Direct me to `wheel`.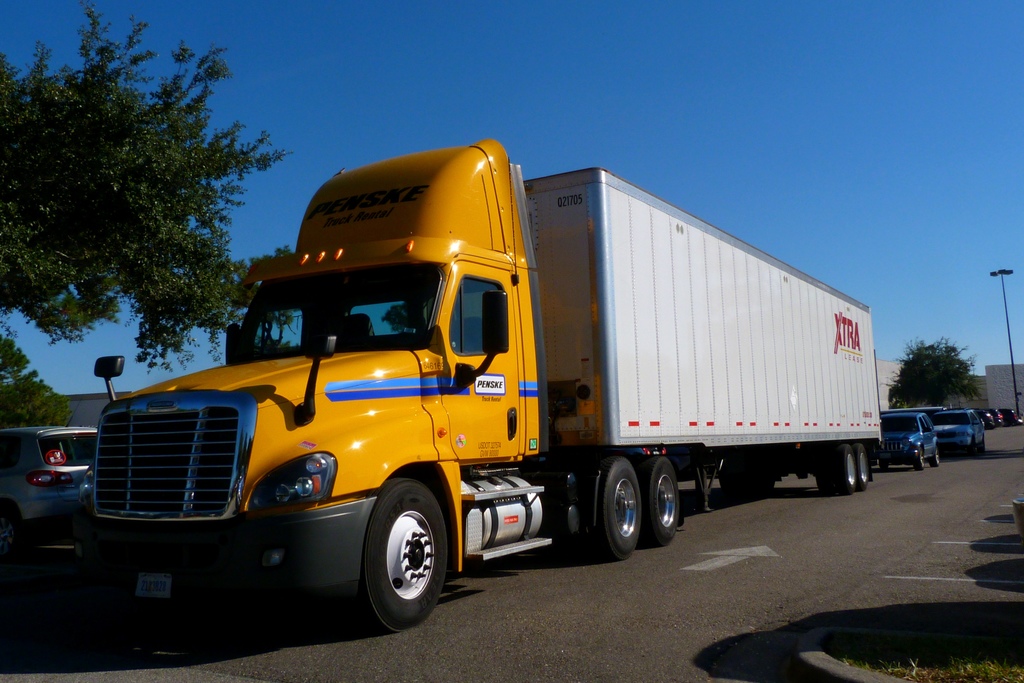
Direction: (817, 463, 833, 493).
